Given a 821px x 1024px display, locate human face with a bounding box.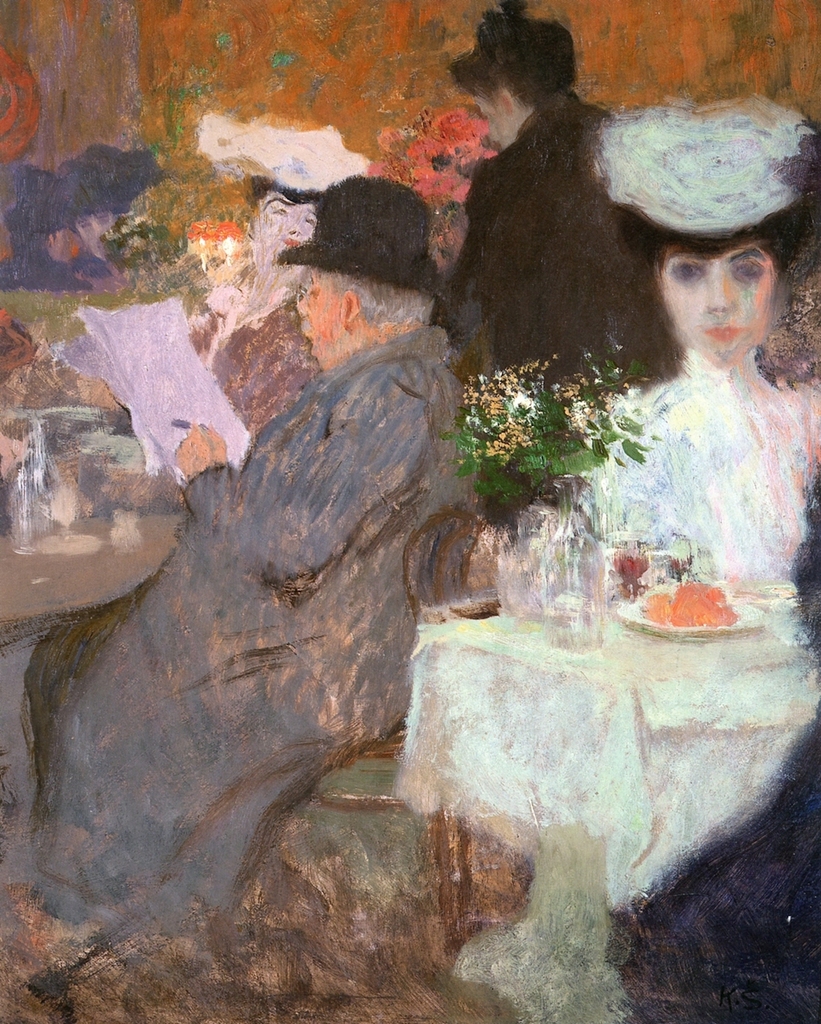
Located: (292, 269, 343, 370).
